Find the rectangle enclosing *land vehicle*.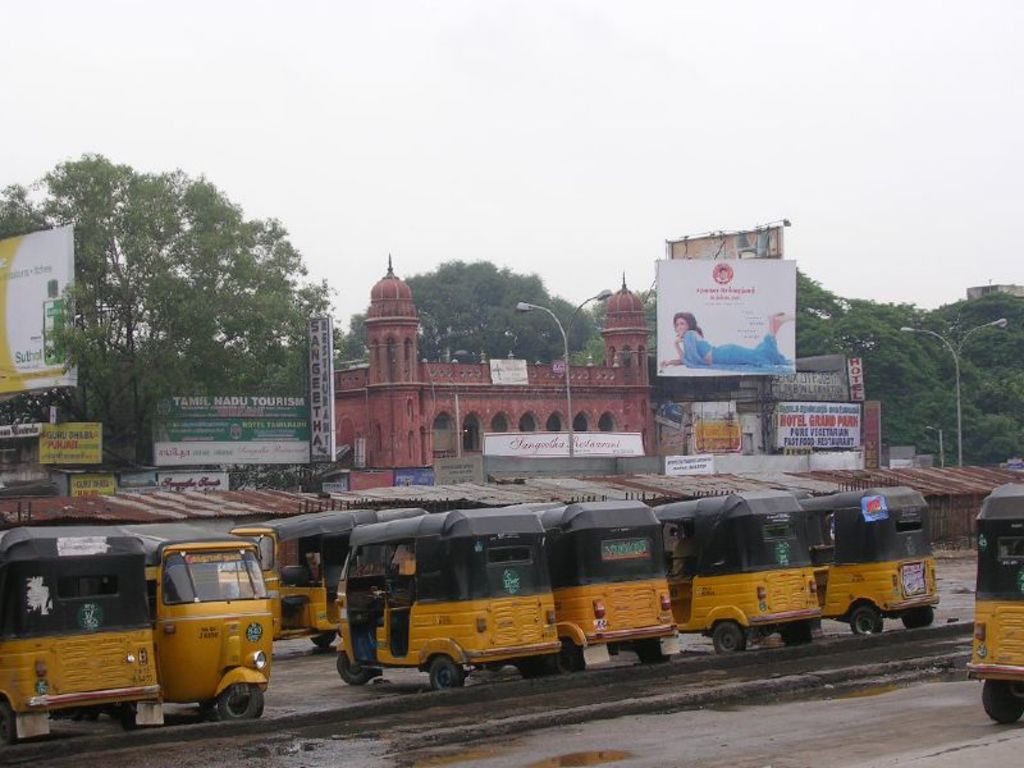
bbox=(788, 488, 815, 503).
